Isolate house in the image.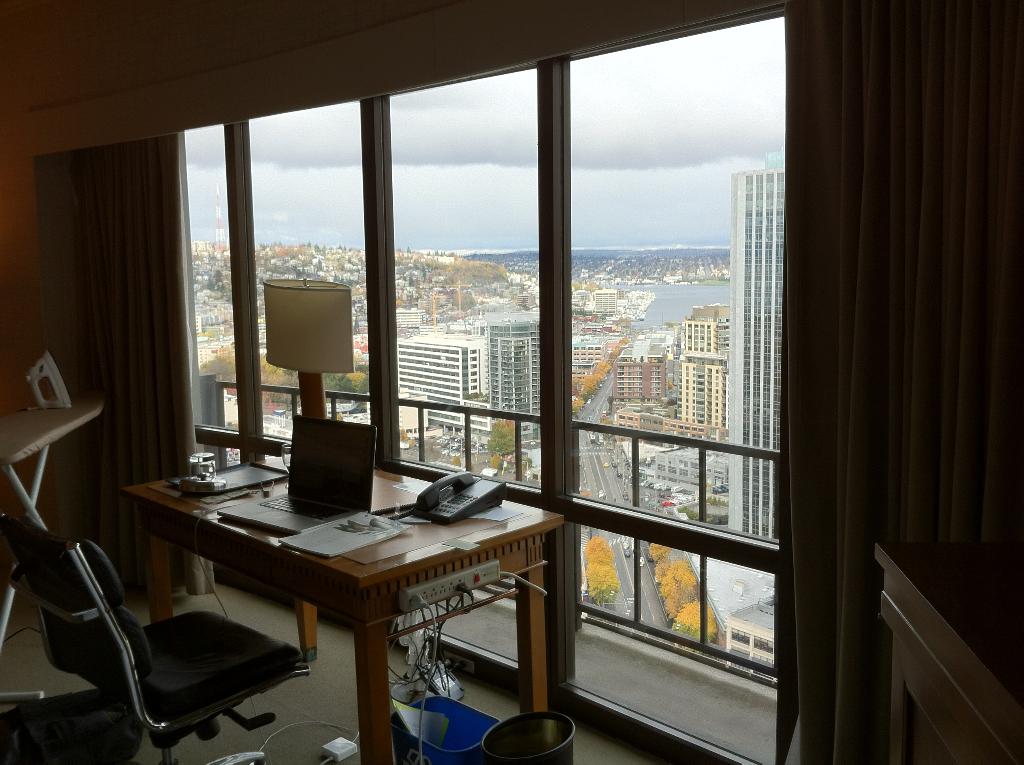
Isolated region: 598, 357, 669, 428.
